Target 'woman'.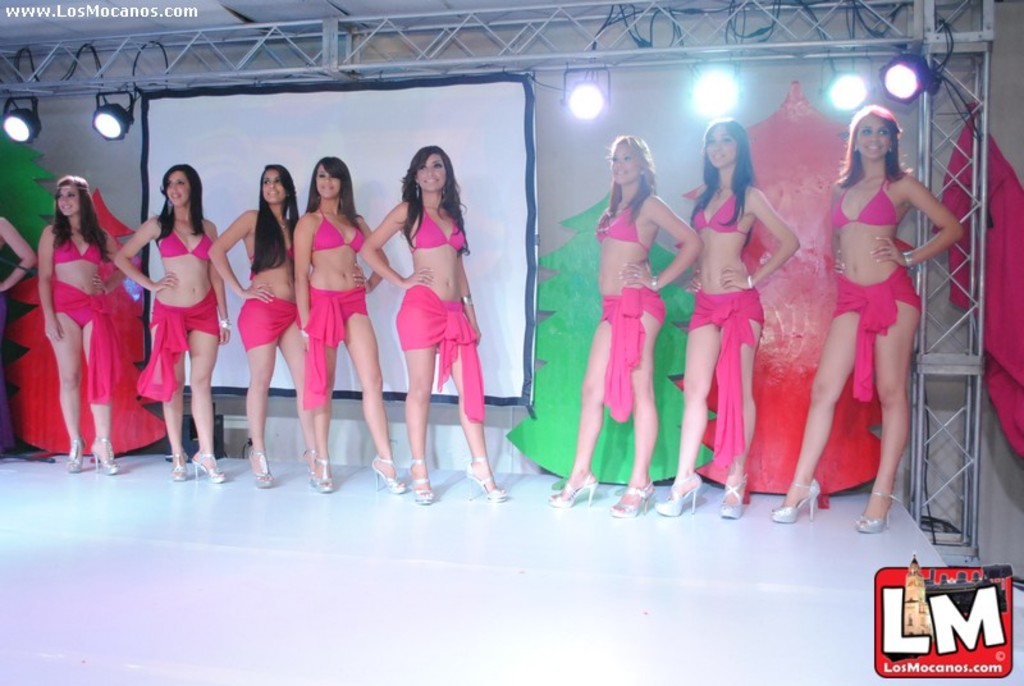
Target region: [x1=769, y1=105, x2=961, y2=531].
